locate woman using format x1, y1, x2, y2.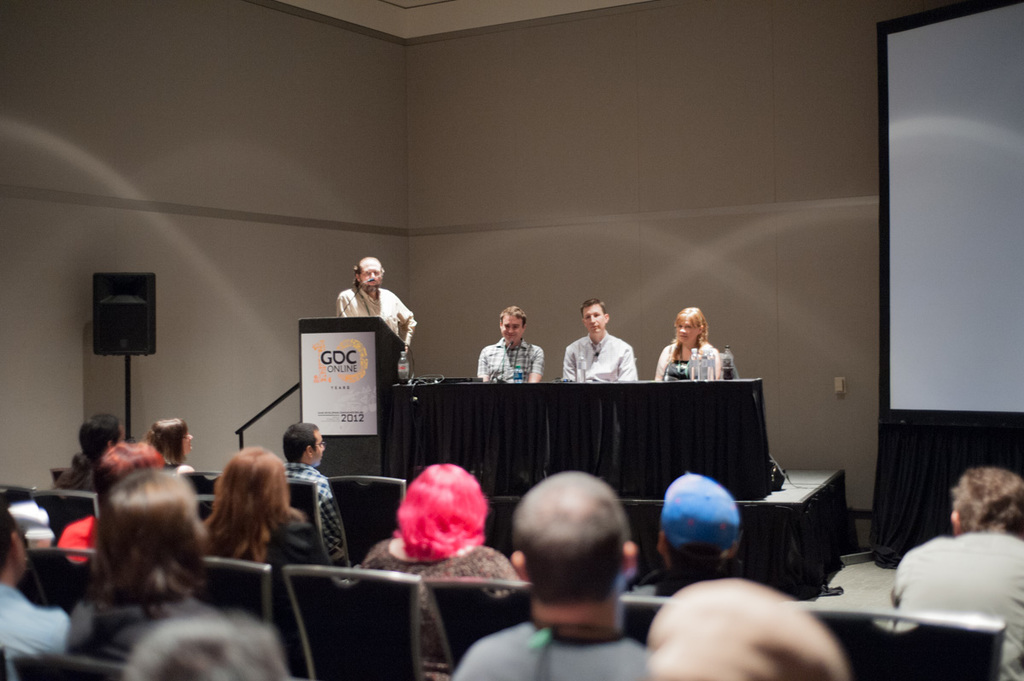
129, 418, 206, 527.
